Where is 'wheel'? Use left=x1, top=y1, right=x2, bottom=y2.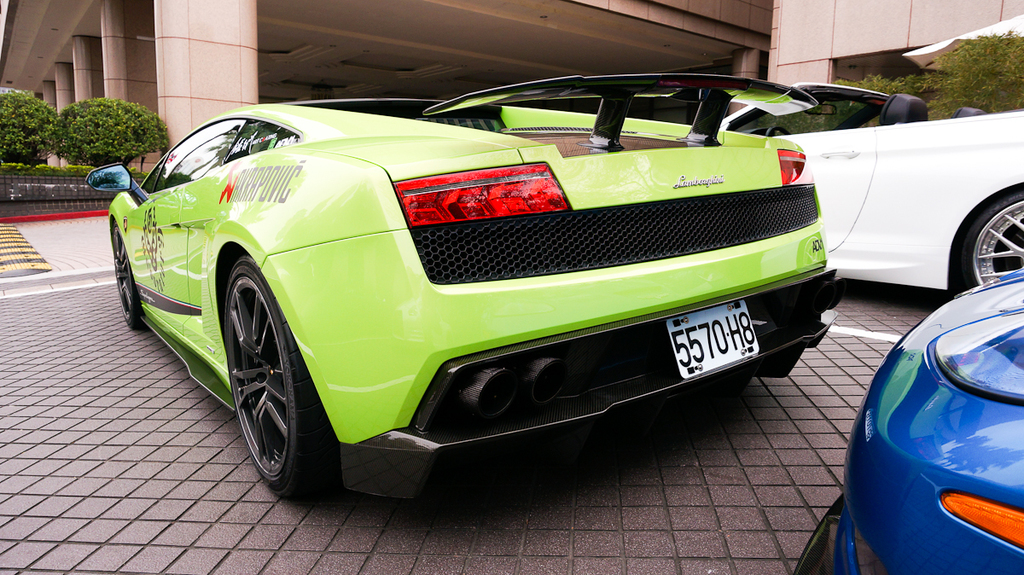
left=115, top=221, right=143, bottom=332.
